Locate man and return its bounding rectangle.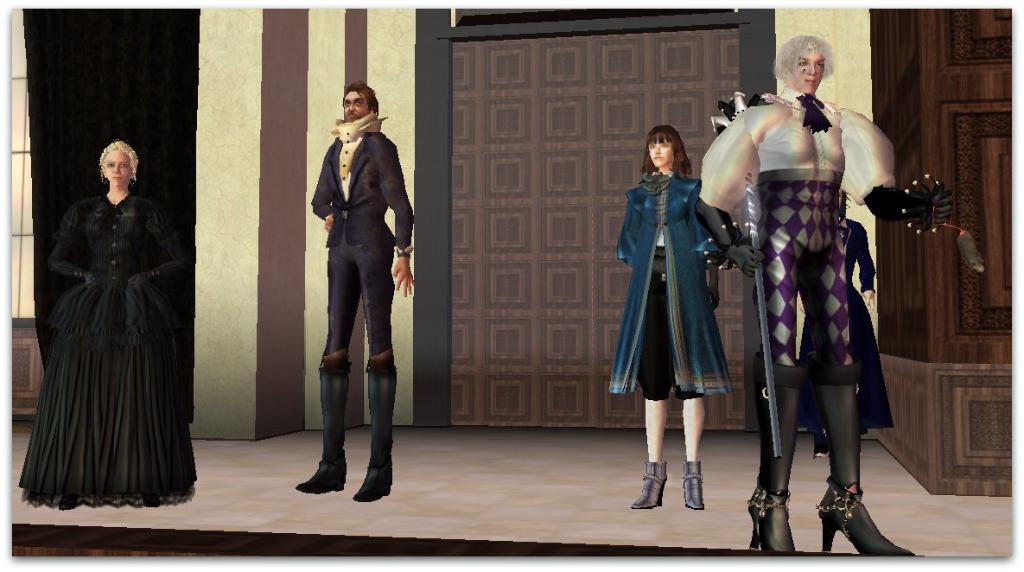
pyautogui.locateOnScreen(693, 34, 956, 563).
